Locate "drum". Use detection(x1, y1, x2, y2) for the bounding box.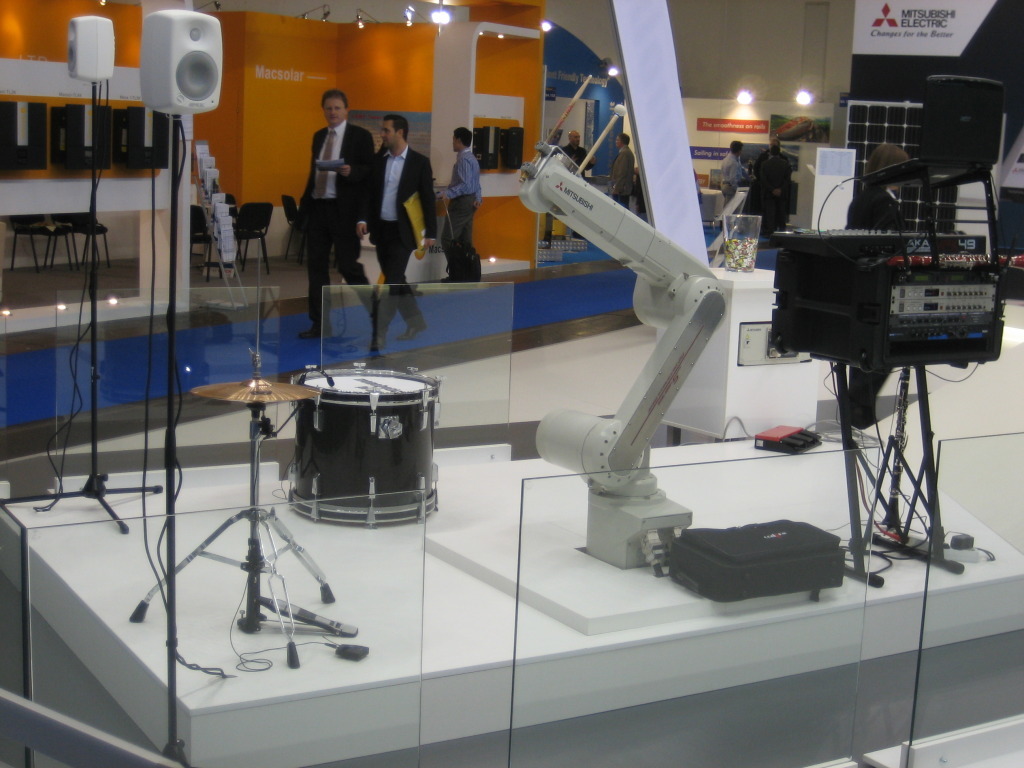
detection(261, 350, 453, 529).
